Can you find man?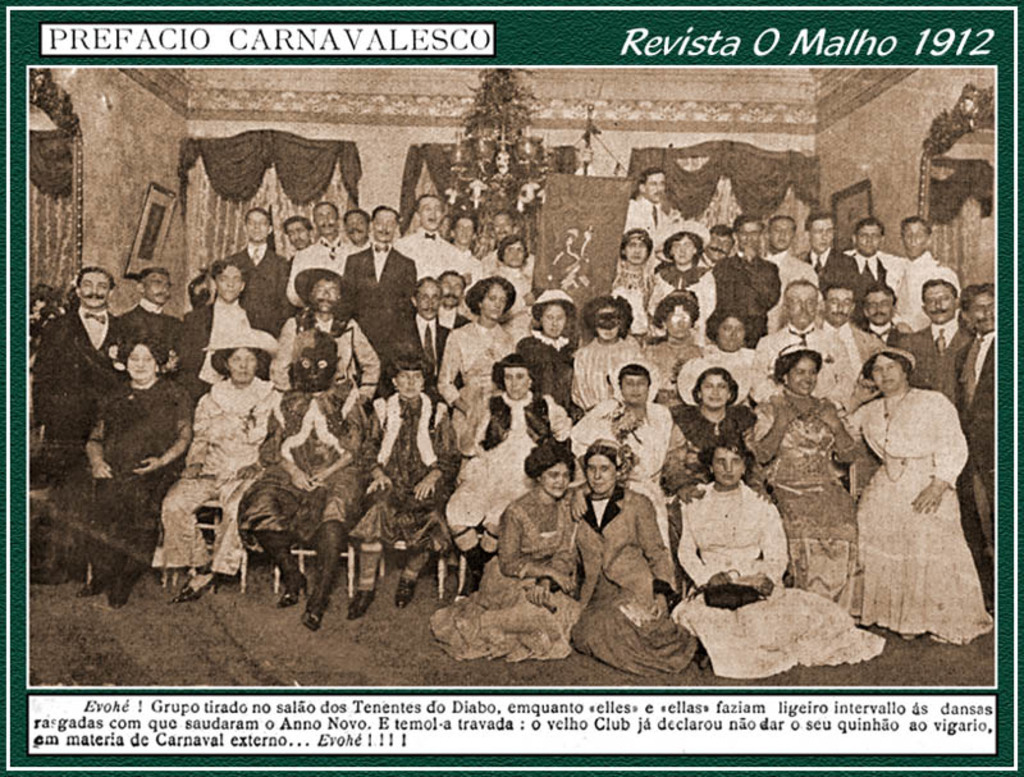
Yes, bounding box: bbox=[614, 152, 684, 260].
